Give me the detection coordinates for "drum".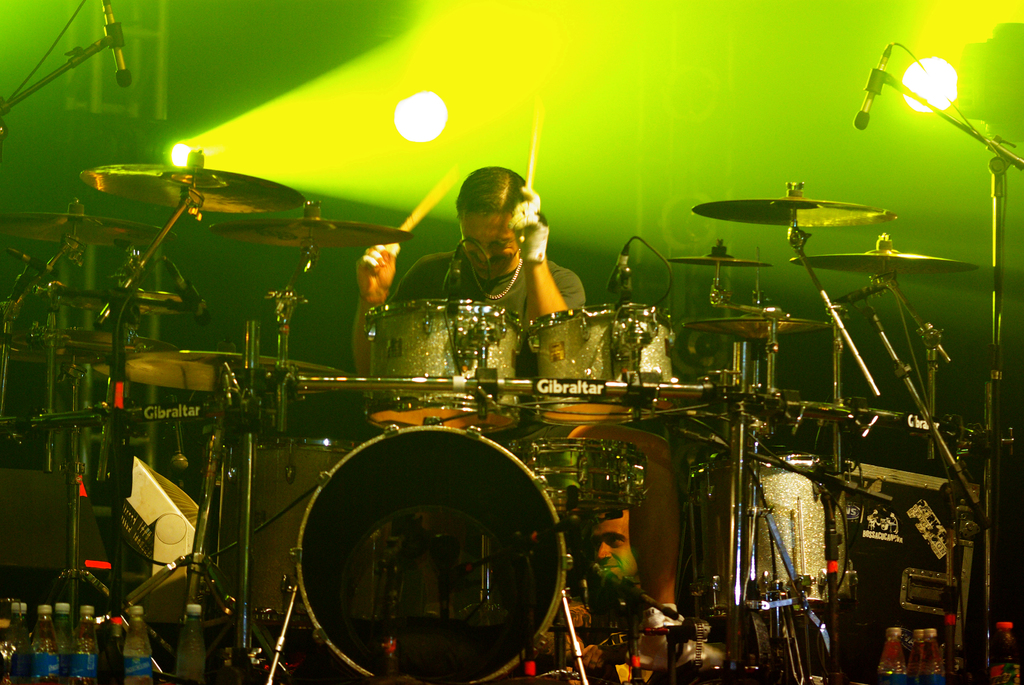
524 304 681 426.
